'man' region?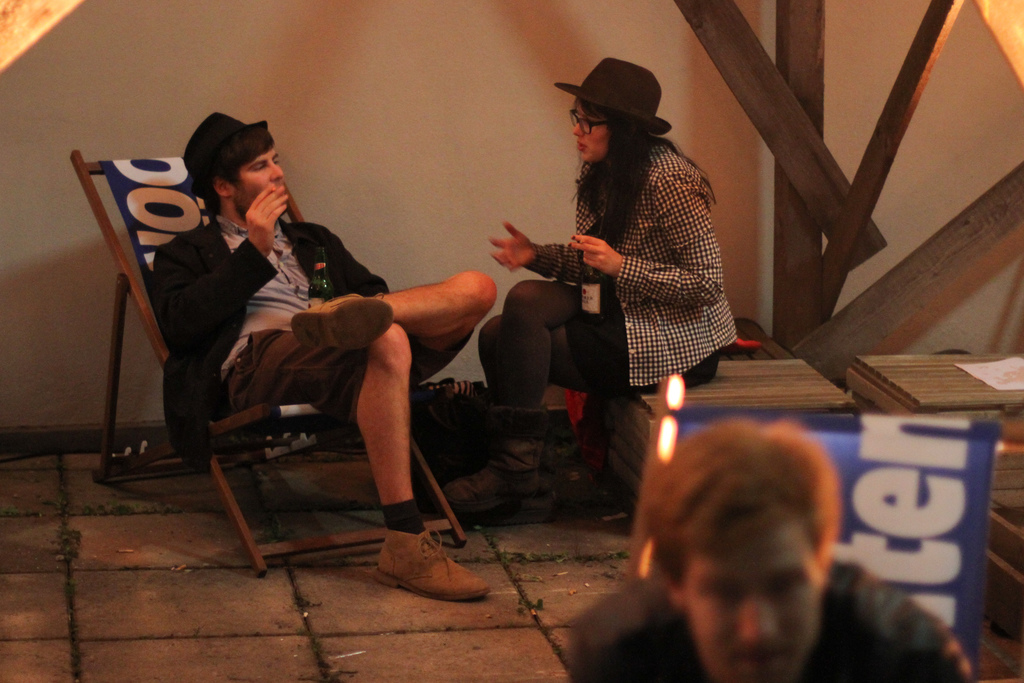
{"left": 557, "top": 416, "right": 971, "bottom": 682}
